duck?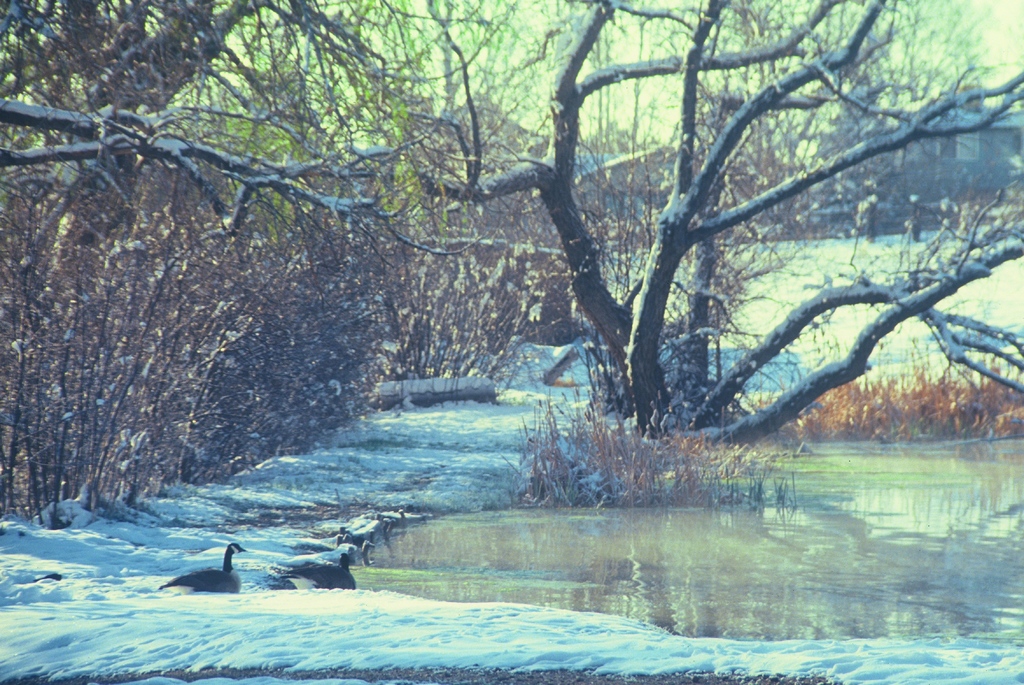
<box>182,539,259,602</box>
